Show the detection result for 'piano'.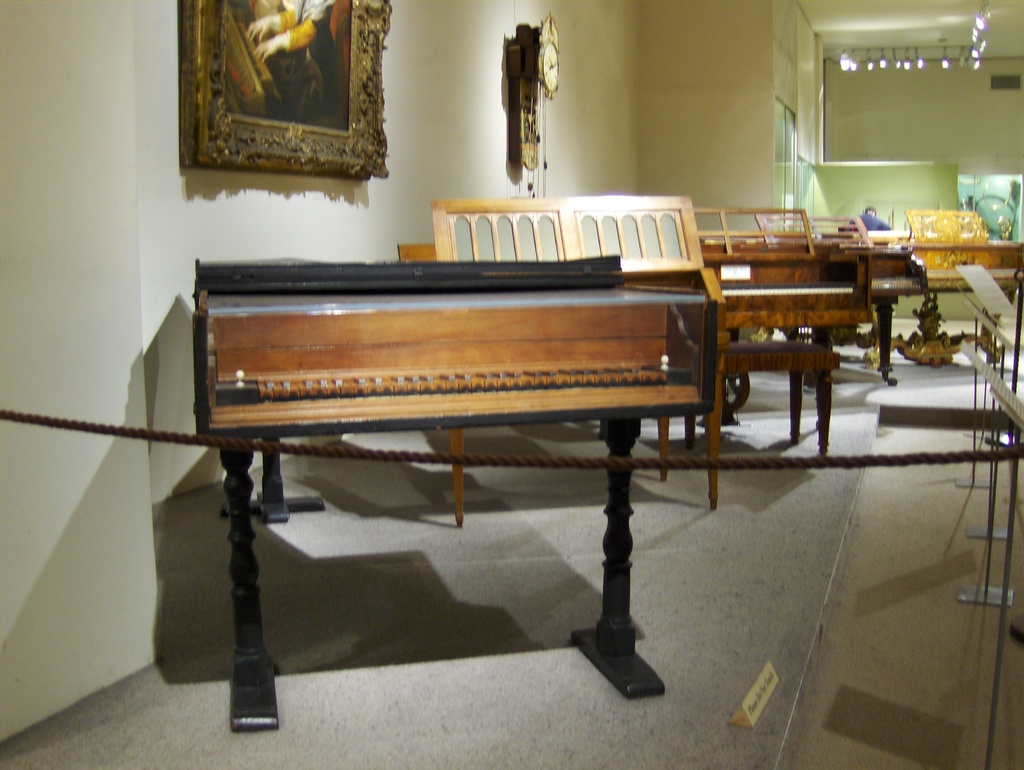
876,242,925,374.
